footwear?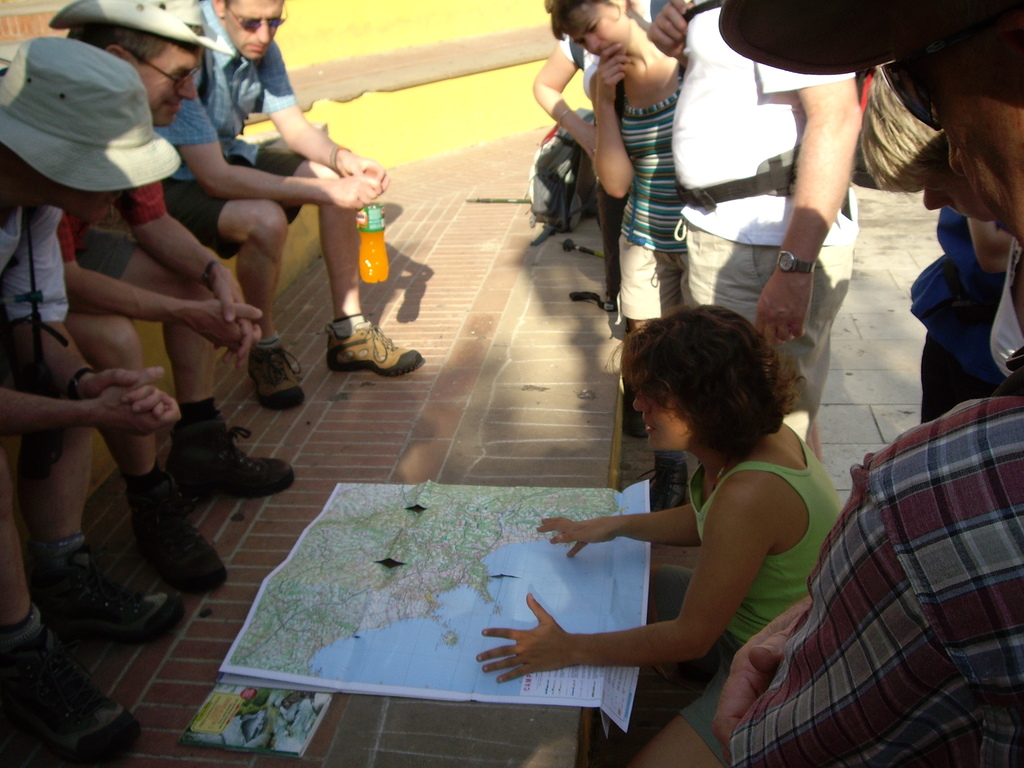
x1=634, y1=458, x2=689, y2=514
